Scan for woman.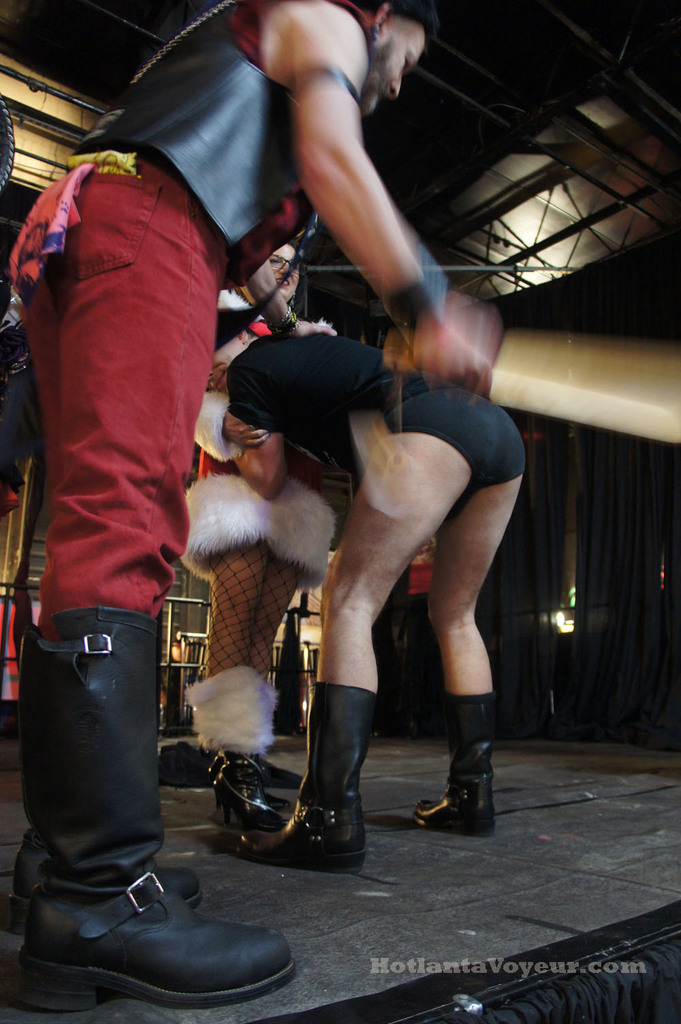
Scan result: crop(210, 306, 526, 874).
